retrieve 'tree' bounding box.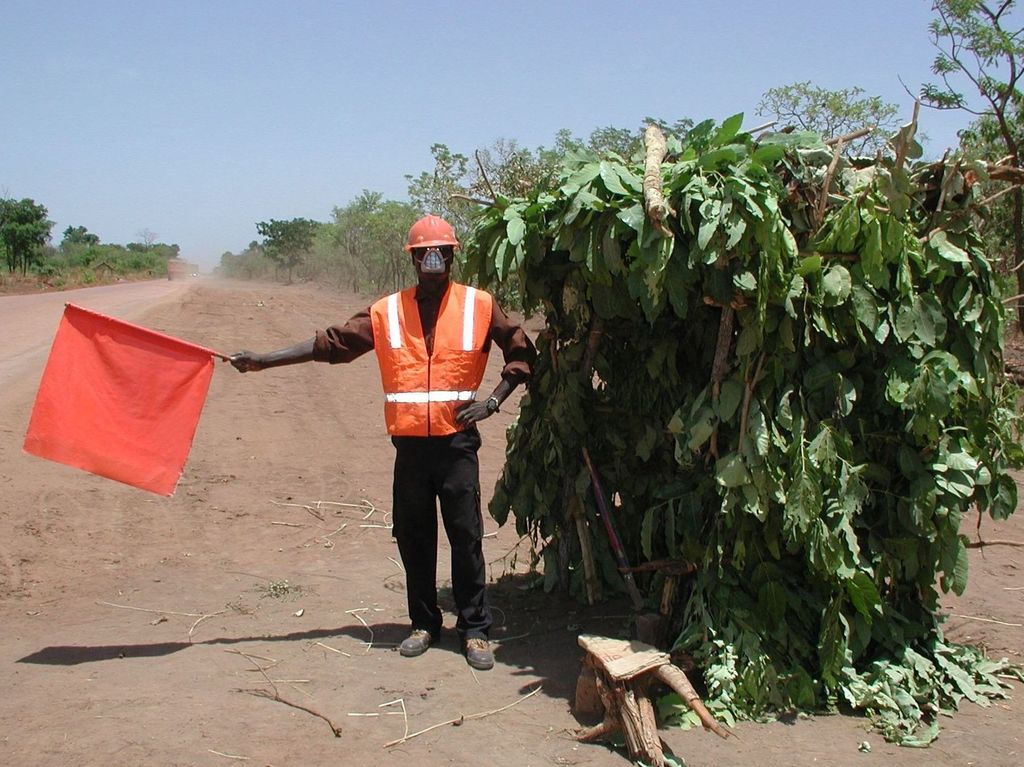
Bounding box: 0:188:51:277.
